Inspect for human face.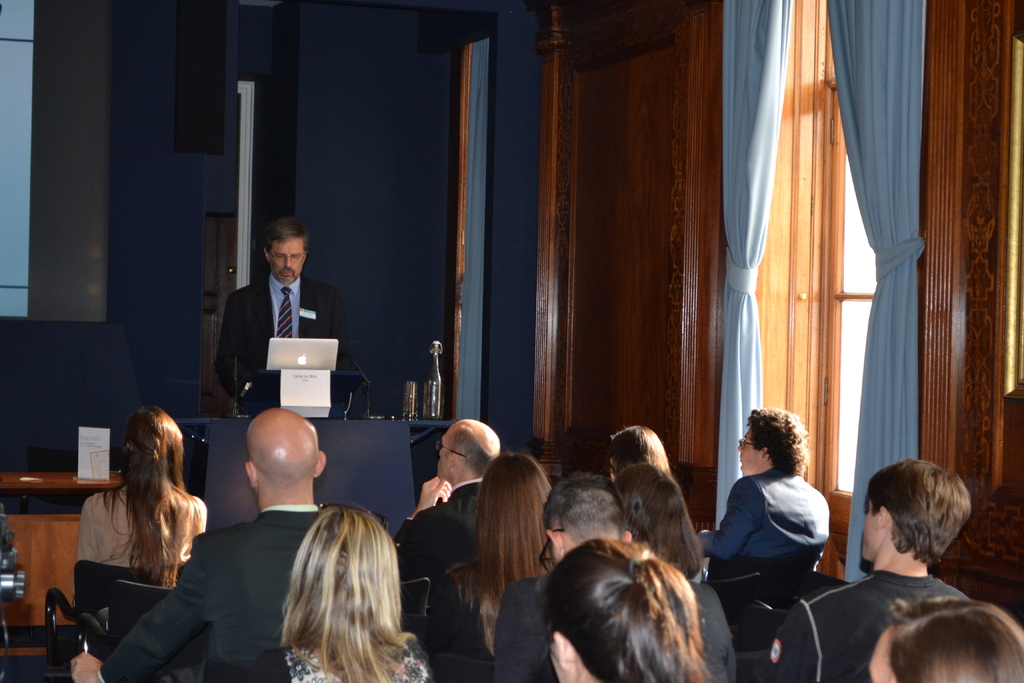
Inspection: Rect(271, 240, 305, 283).
